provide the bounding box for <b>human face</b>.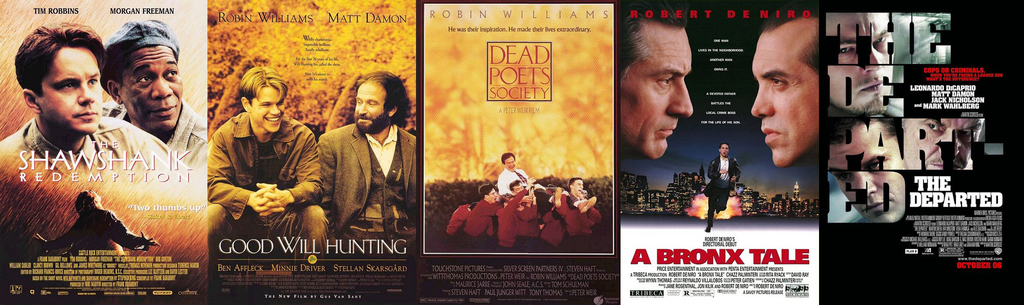
rect(252, 86, 284, 131).
